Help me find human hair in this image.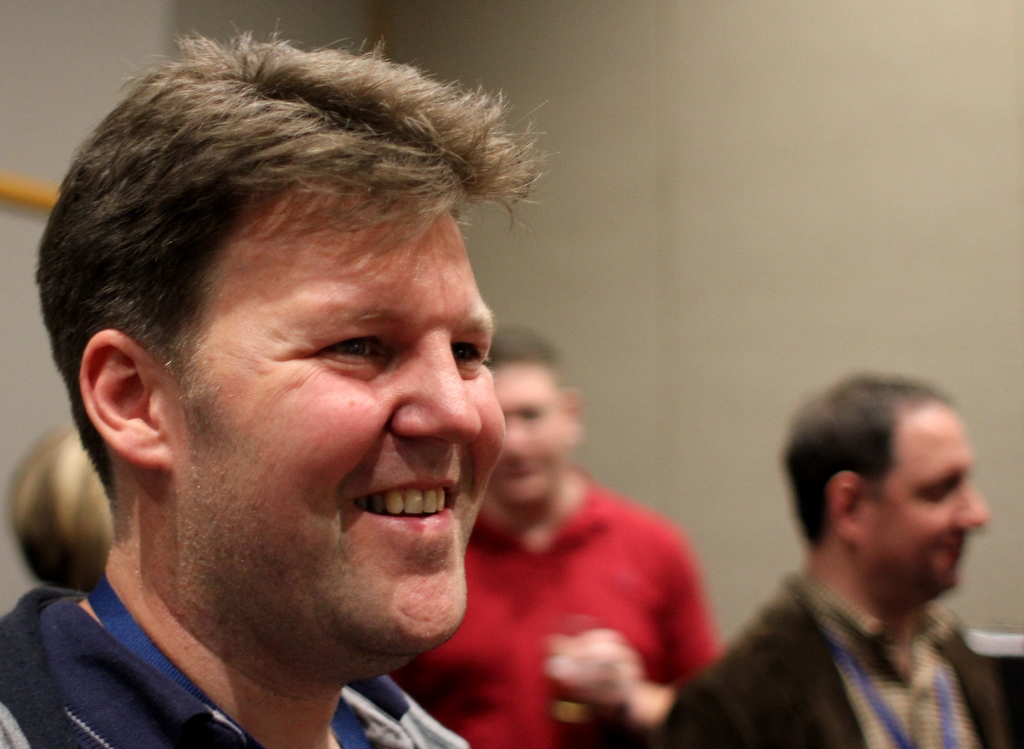
Found it: {"left": 780, "top": 371, "right": 942, "bottom": 545}.
